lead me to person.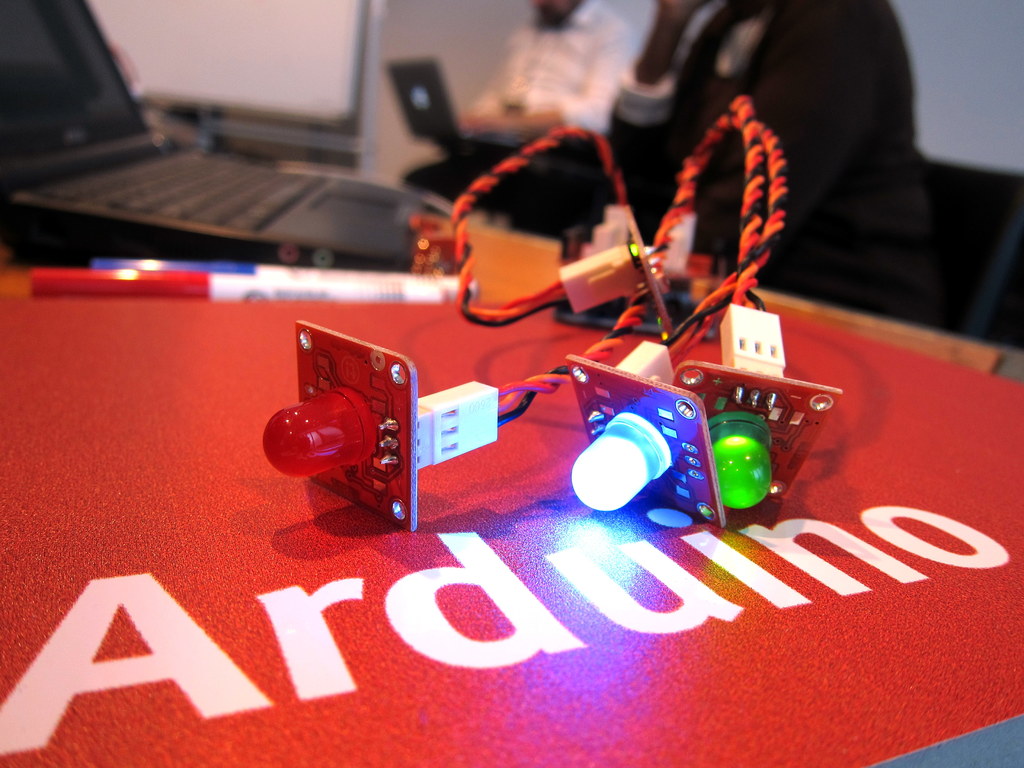
Lead to [595, 0, 924, 325].
